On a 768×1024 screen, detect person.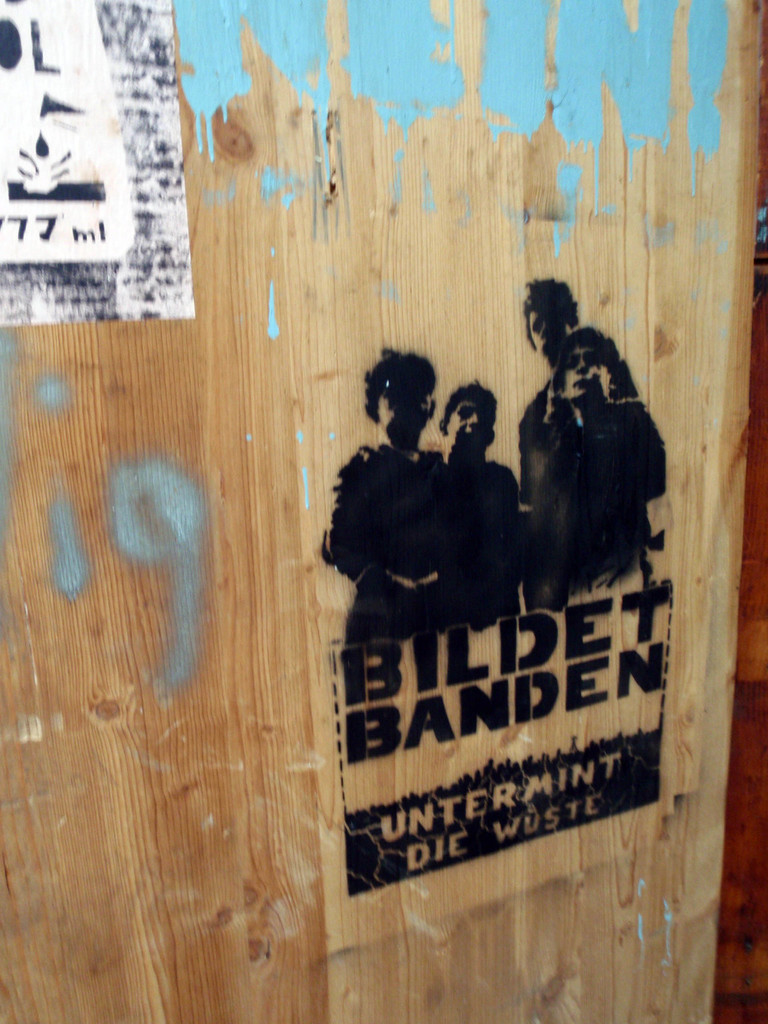
l=525, t=323, r=672, b=598.
